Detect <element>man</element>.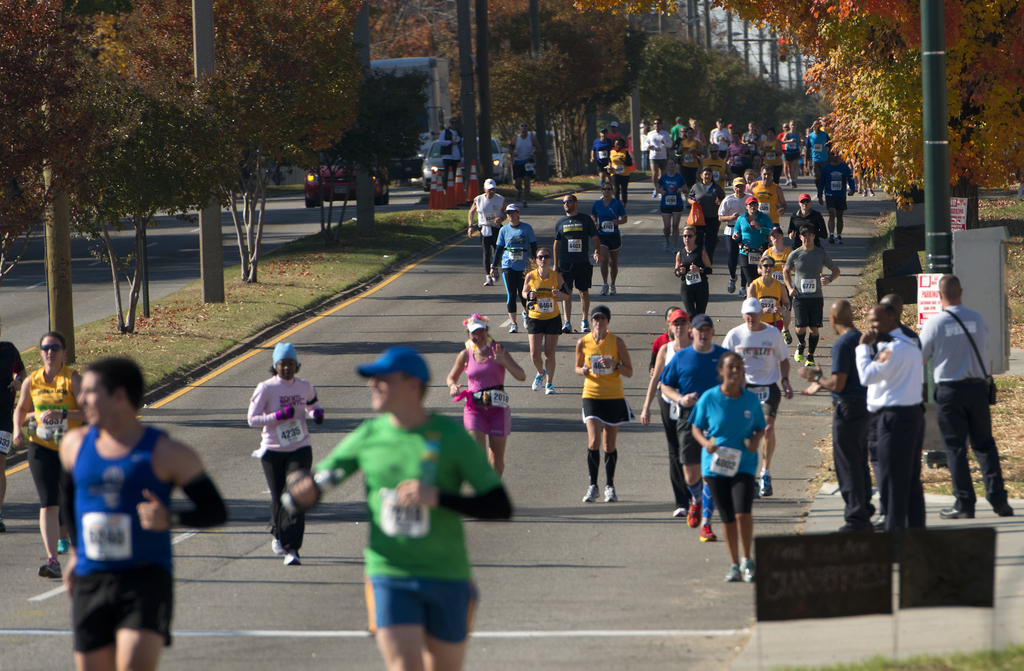
Detected at (660, 313, 732, 542).
